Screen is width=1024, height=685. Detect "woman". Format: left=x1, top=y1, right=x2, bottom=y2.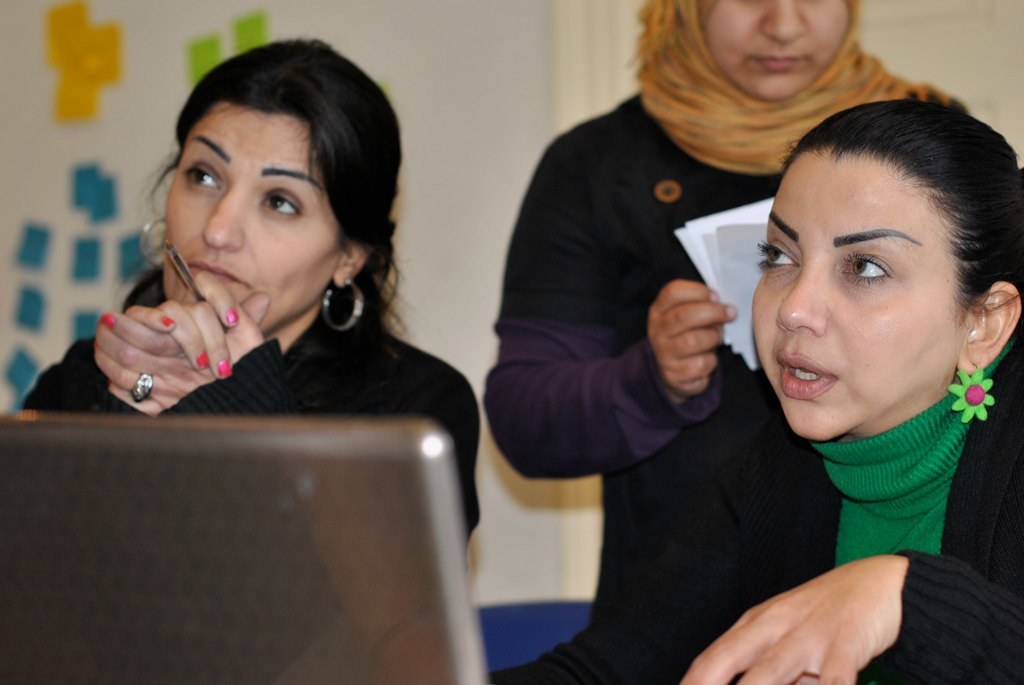
left=491, top=96, right=1023, bottom=684.
